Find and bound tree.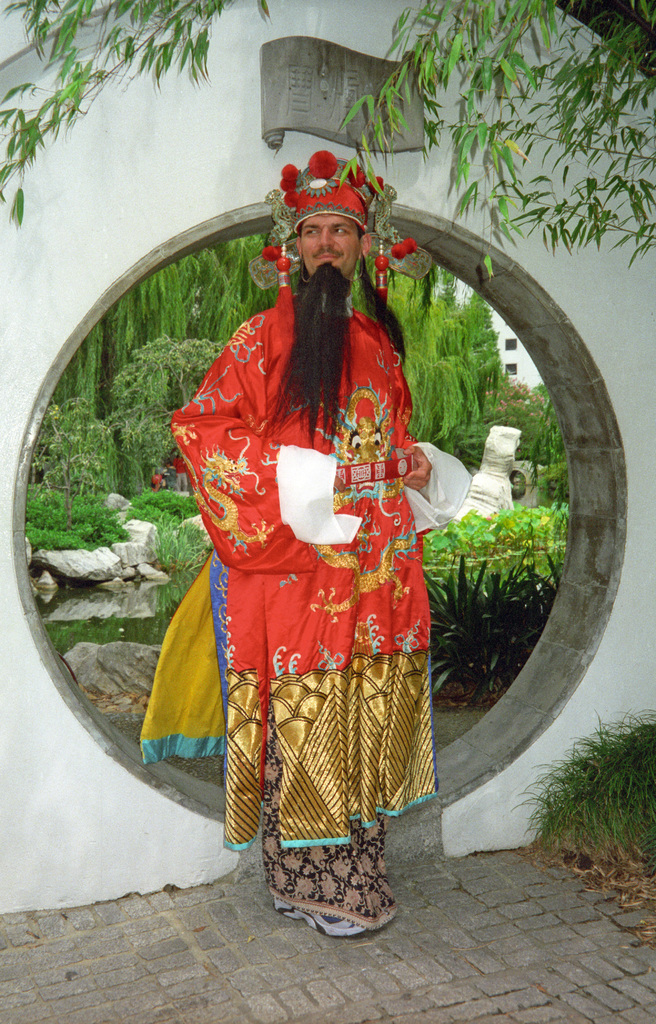
Bound: l=101, t=335, r=217, b=471.
